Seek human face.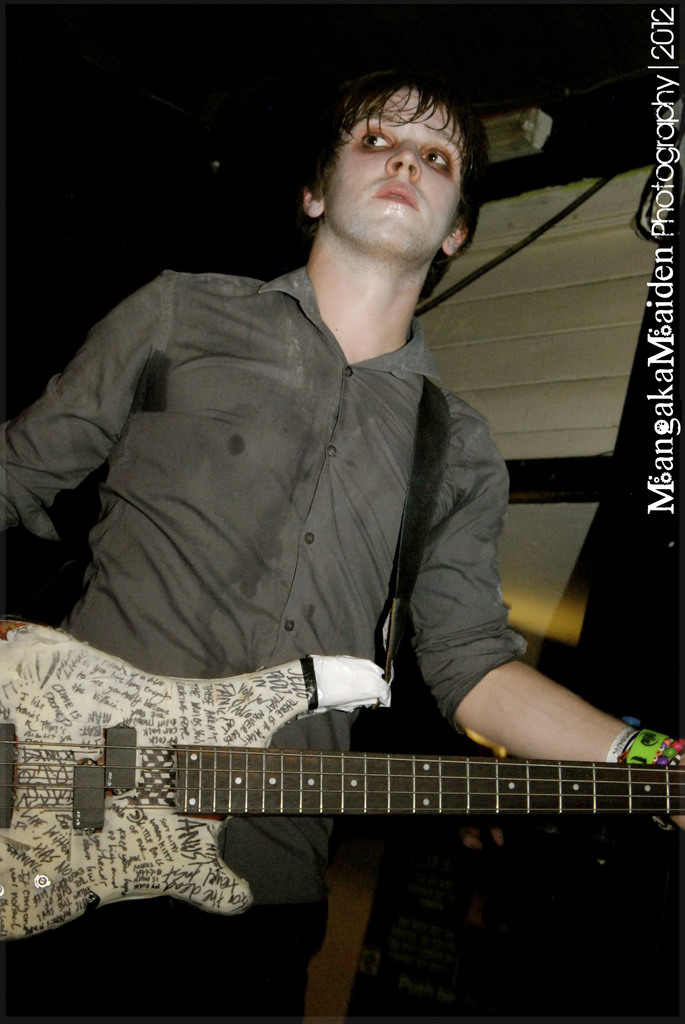
[left=329, top=85, right=461, bottom=259].
